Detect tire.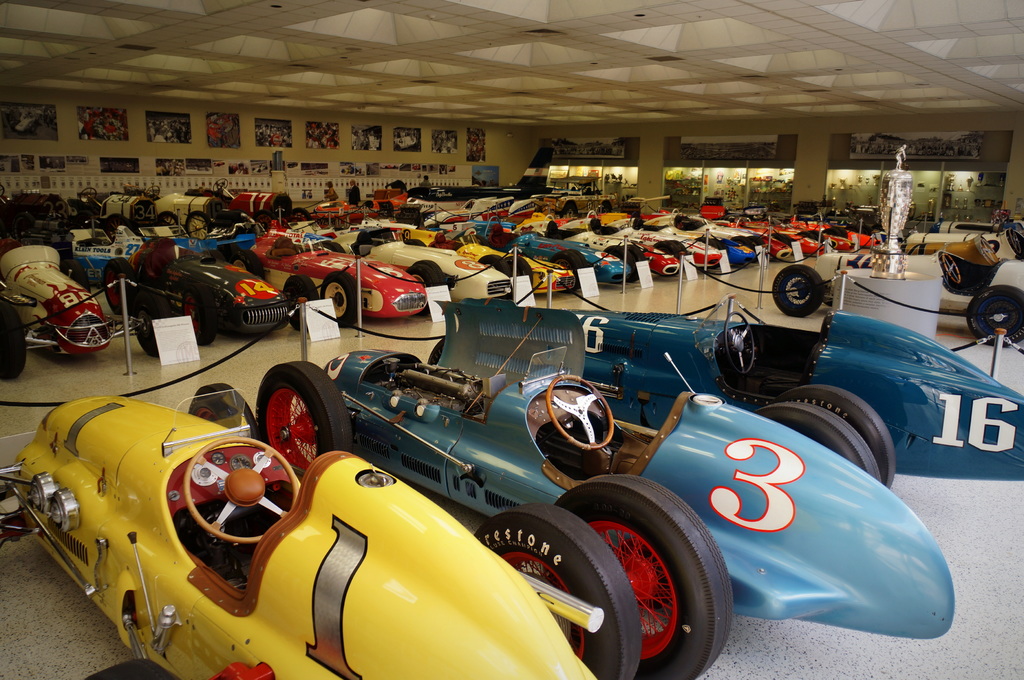
Detected at BBox(356, 230, 371, 255).
